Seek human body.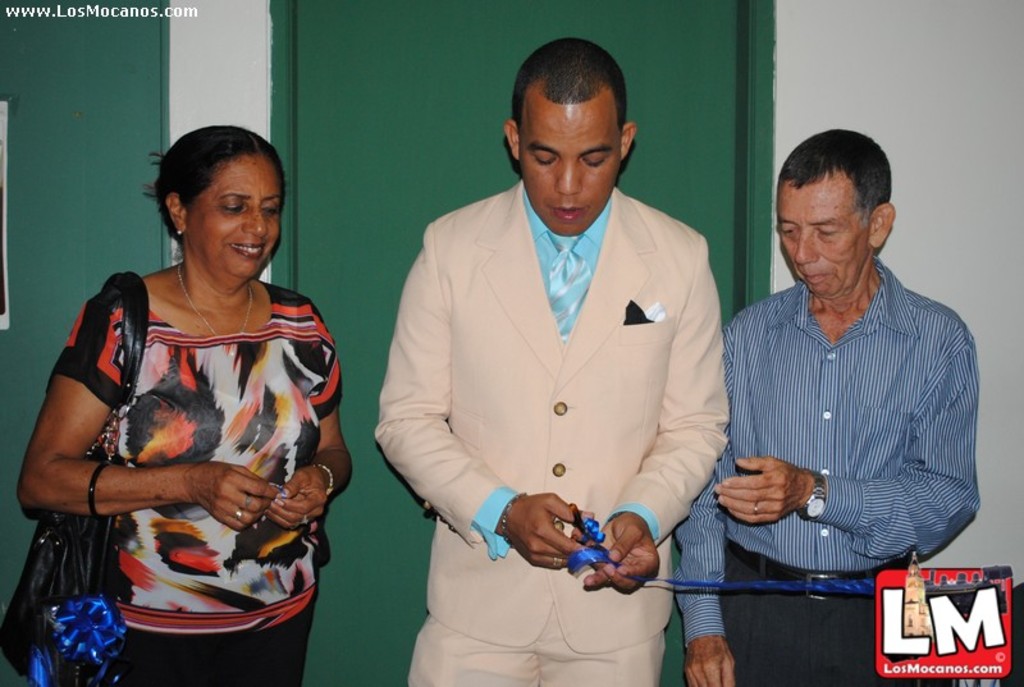
<region>673, 125, 979, 686</region>.
